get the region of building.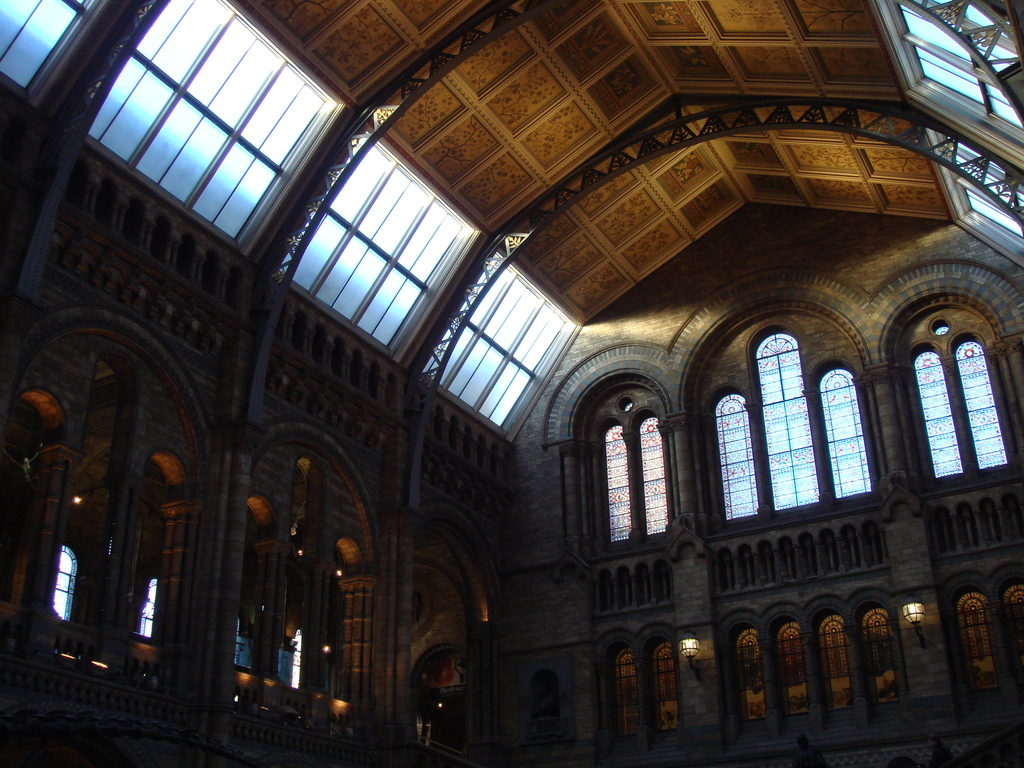
<region>0, 0, 1023, 767</region>.
